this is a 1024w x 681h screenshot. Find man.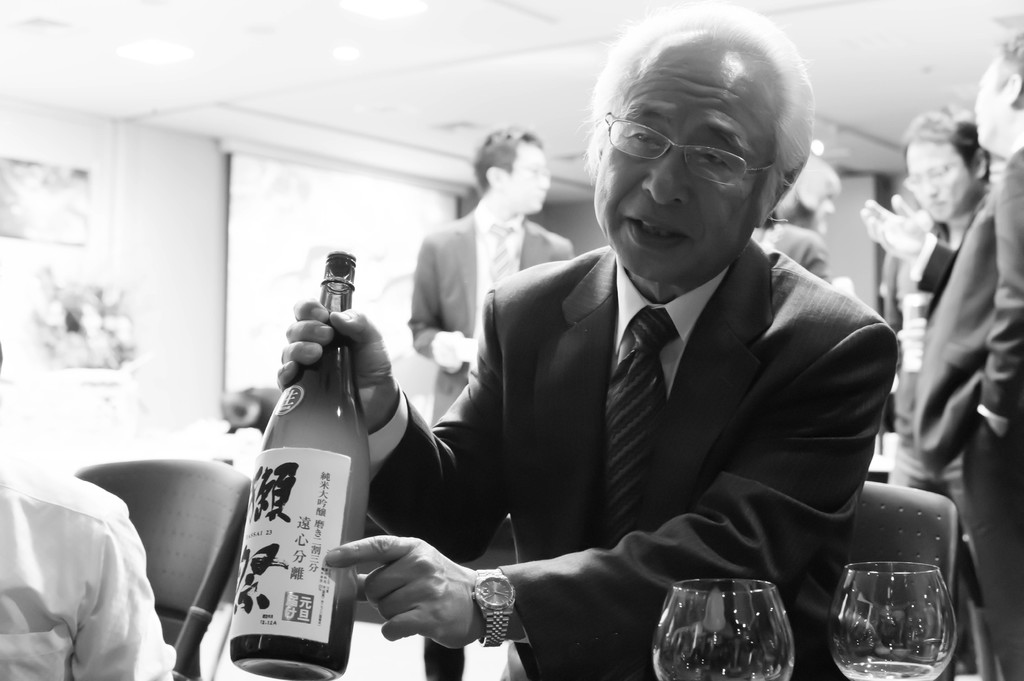
Bounding box: (0,345,173,680).
